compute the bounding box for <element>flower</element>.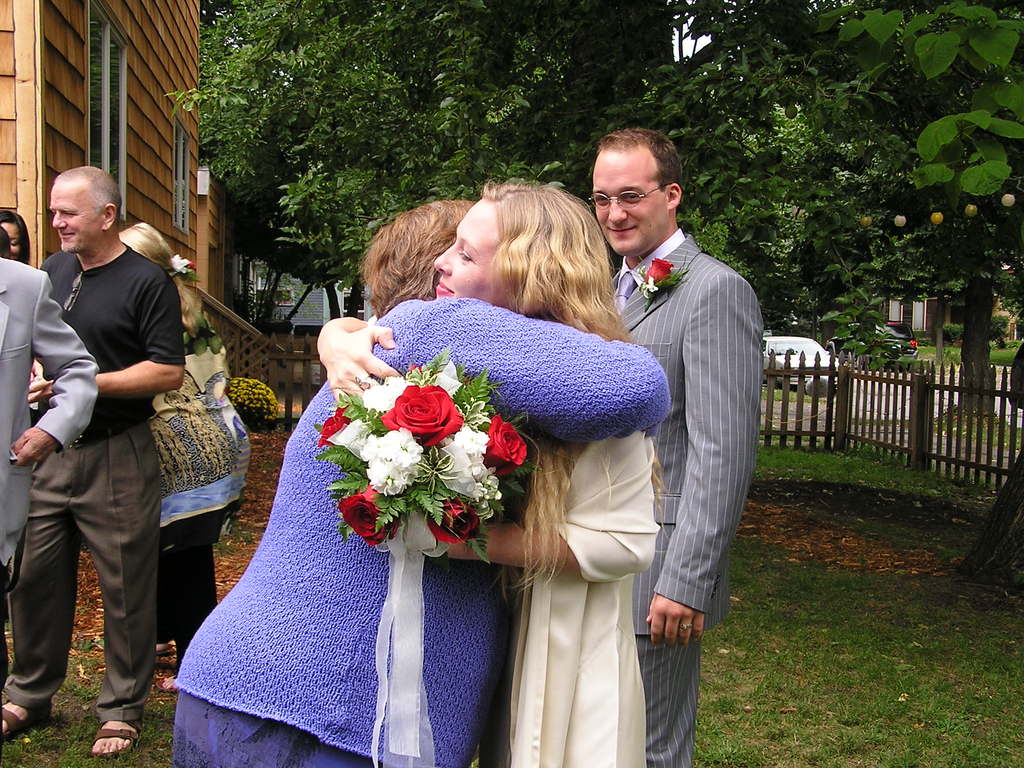
x1=169 y1=254 x2=194 y2=276.
